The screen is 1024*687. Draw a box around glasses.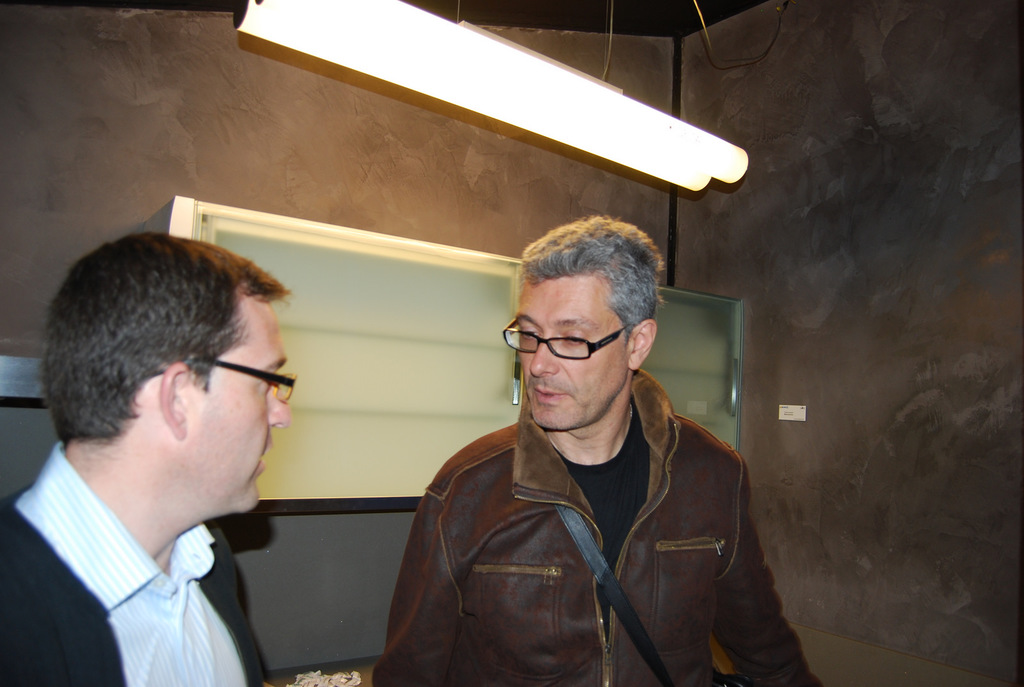
501 314 630 359.
